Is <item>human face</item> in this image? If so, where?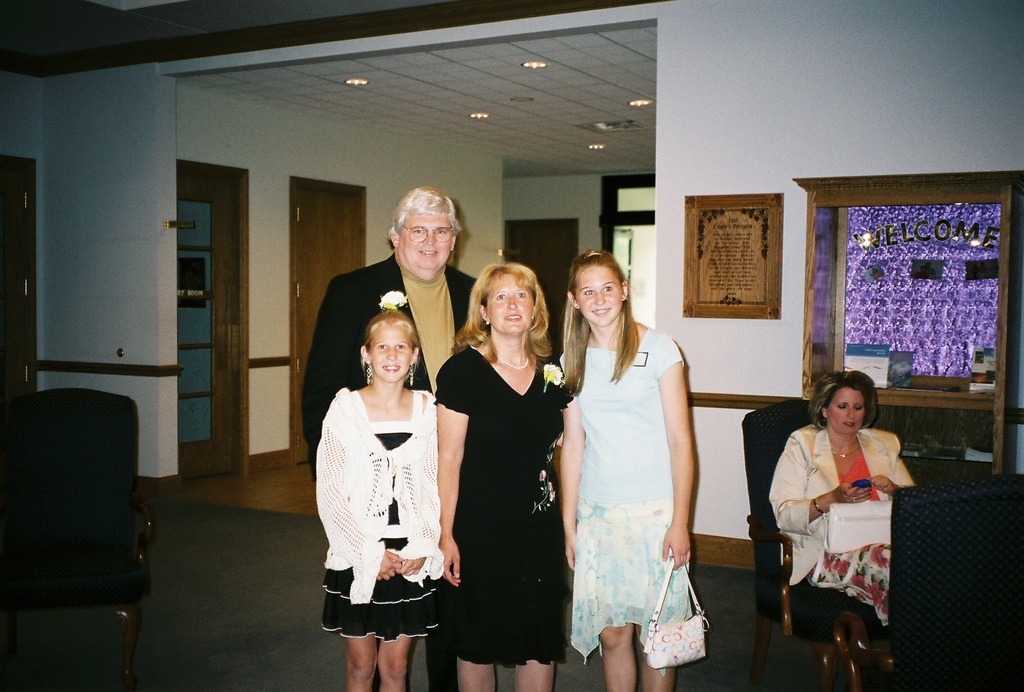
Yes, at l=488, t=274, r=535, b=331.
